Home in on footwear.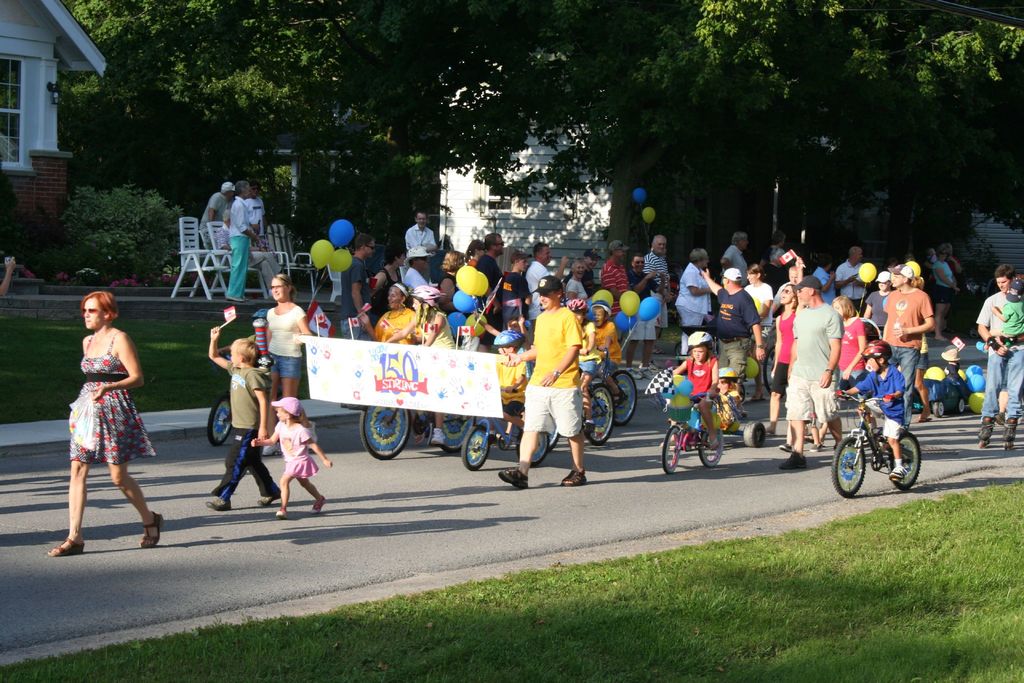
Homed in at locate(431, 427, 446, 443).
